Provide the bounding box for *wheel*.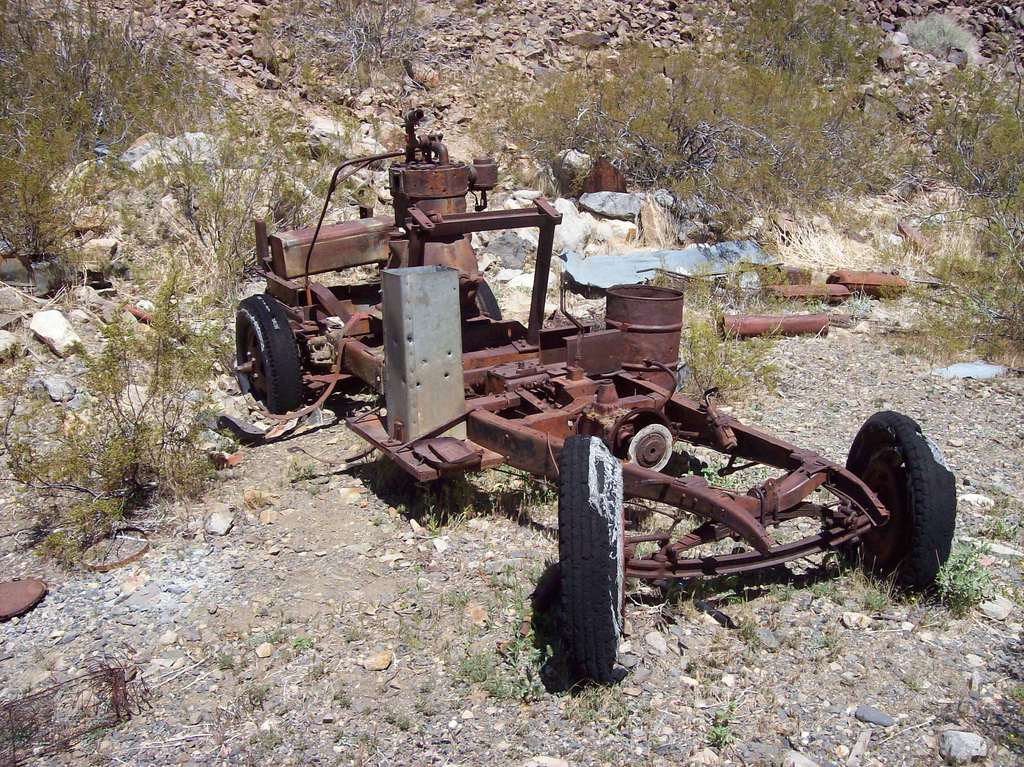
Rect(560, 433, 623, 684).
